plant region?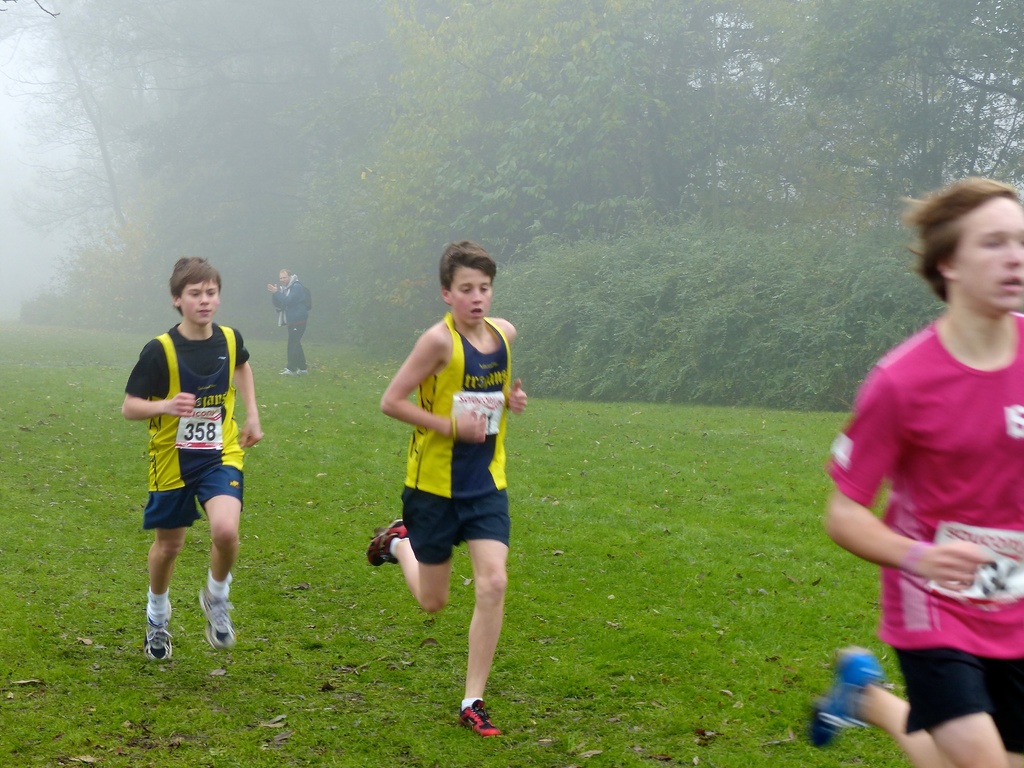
(360,211,1022,419)
